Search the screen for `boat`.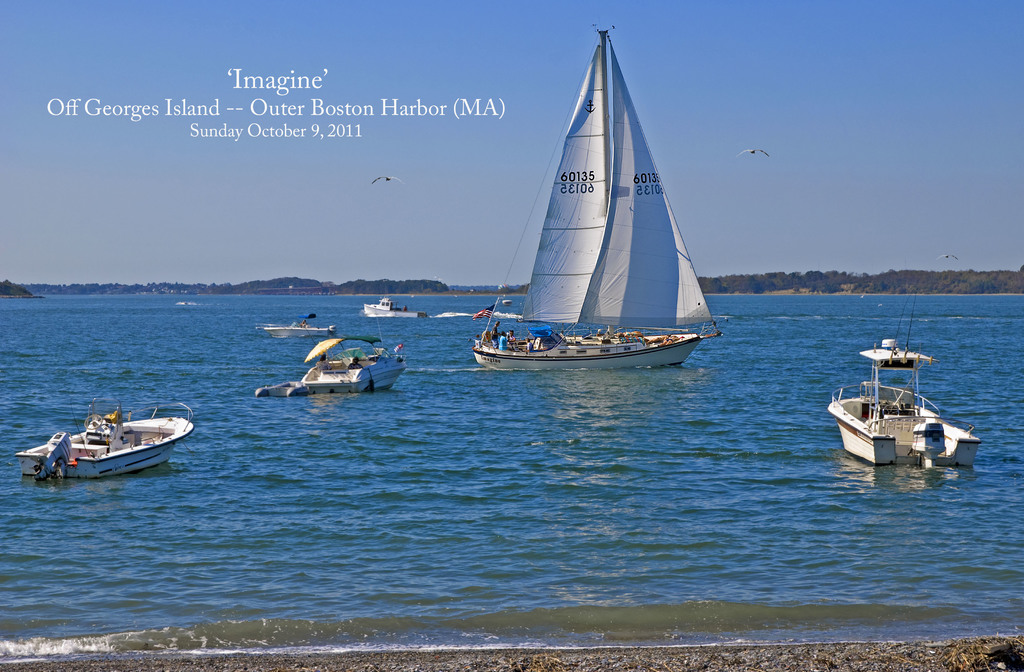
Found at 253, 313, 339, 339.
